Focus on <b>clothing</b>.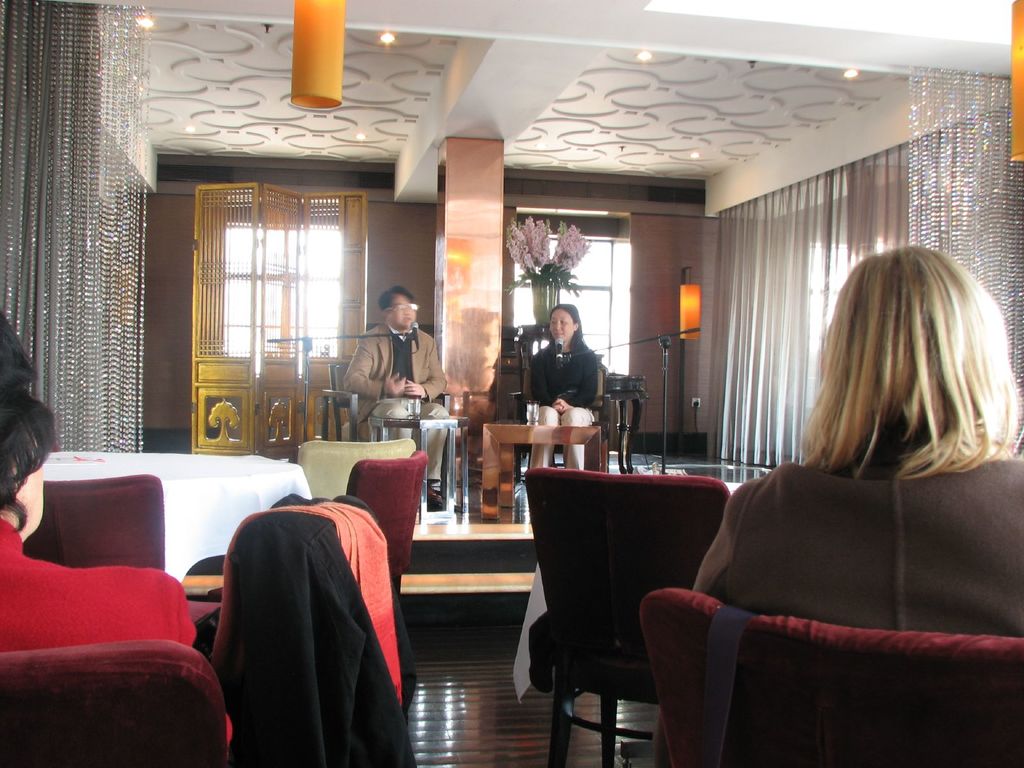
Focused at Rect(697, 463, 1023, 636).
